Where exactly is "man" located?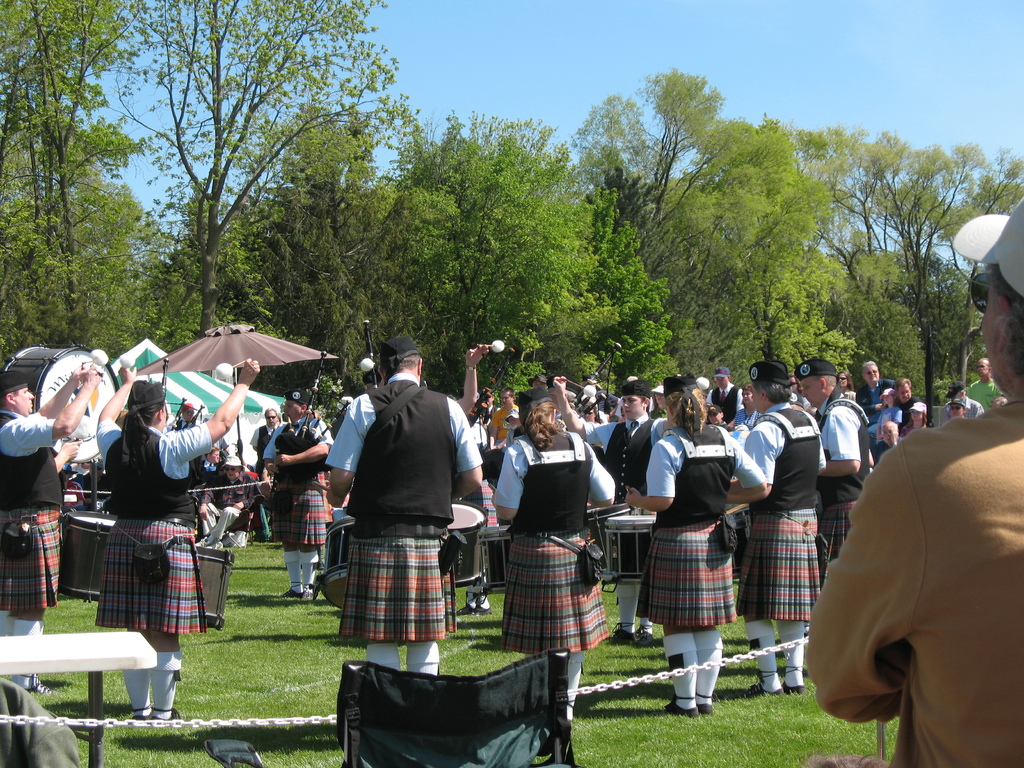
Its bounding box is x1=331, y1=352, x2=491, y2=637.
